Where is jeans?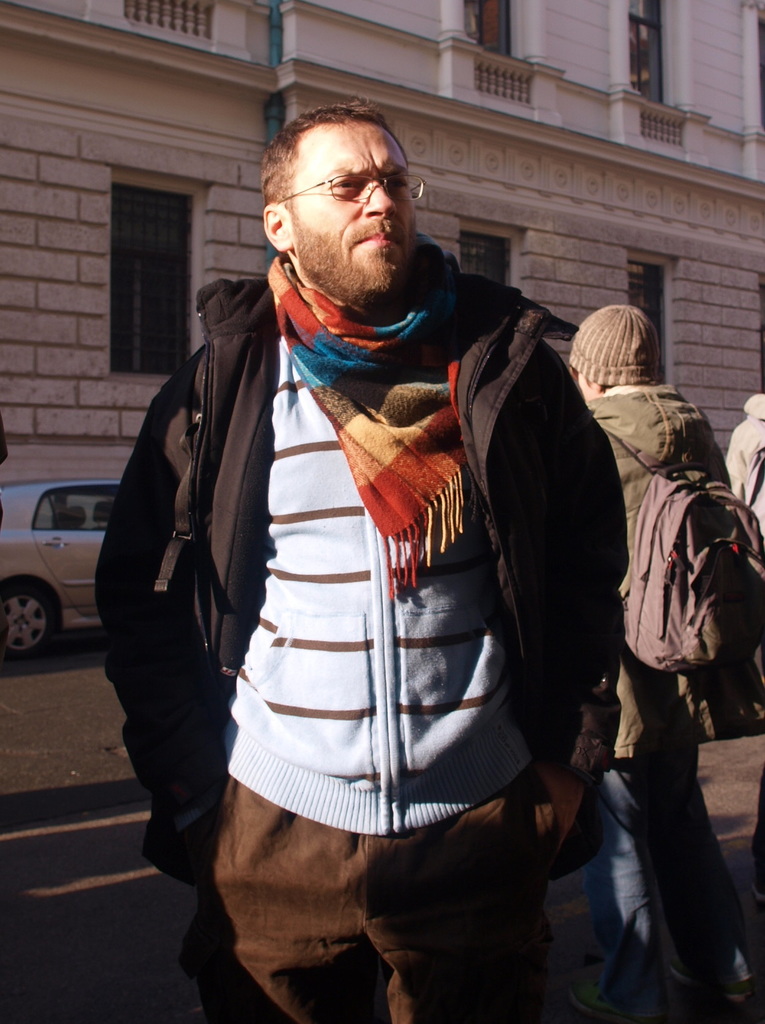
(573,749,764,1023).
